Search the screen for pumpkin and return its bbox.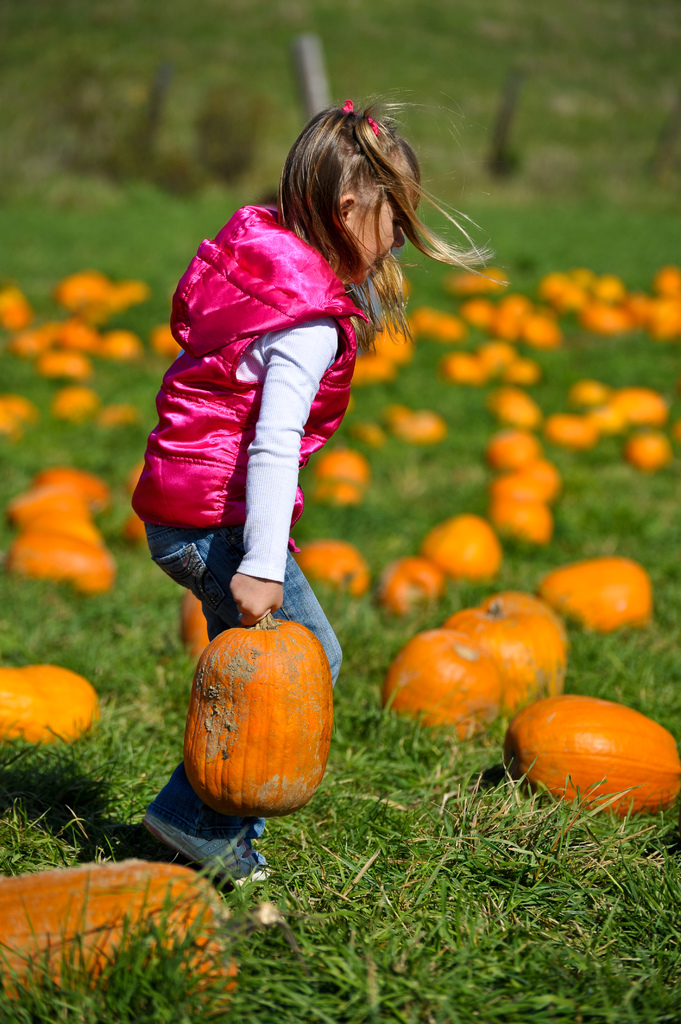
Found: 543, 563, 650, 638.
